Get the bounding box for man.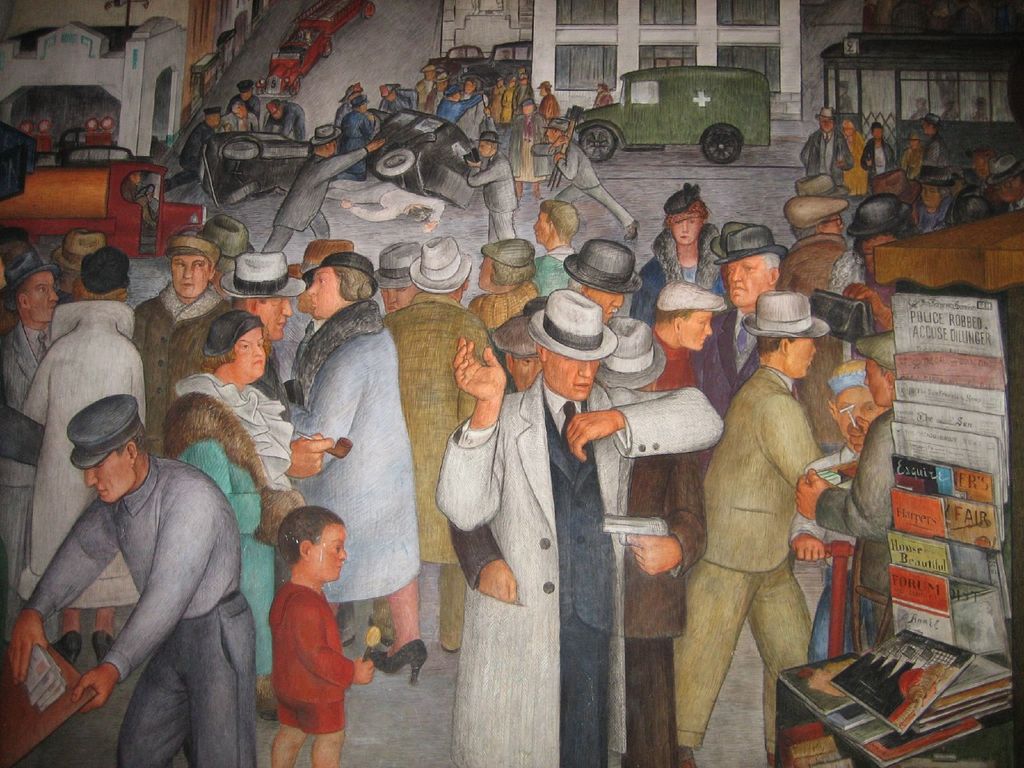
l=535, t=114, r=637, b=242.
